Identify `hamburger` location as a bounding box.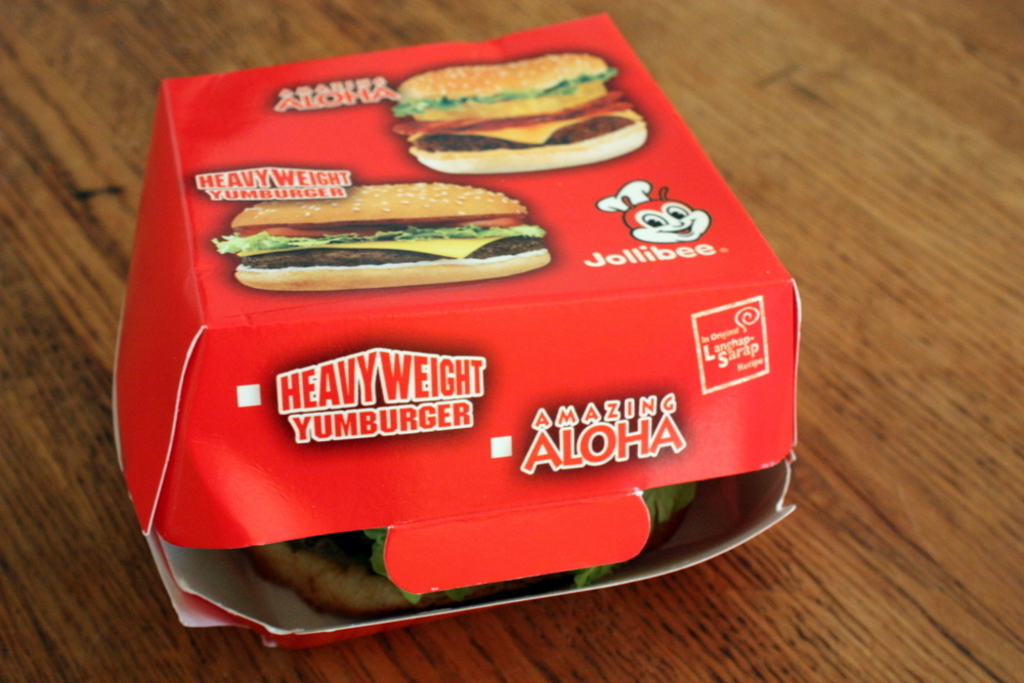
{"x1": 390, "y1": 51, "x2": 648, "y2": 179}.
